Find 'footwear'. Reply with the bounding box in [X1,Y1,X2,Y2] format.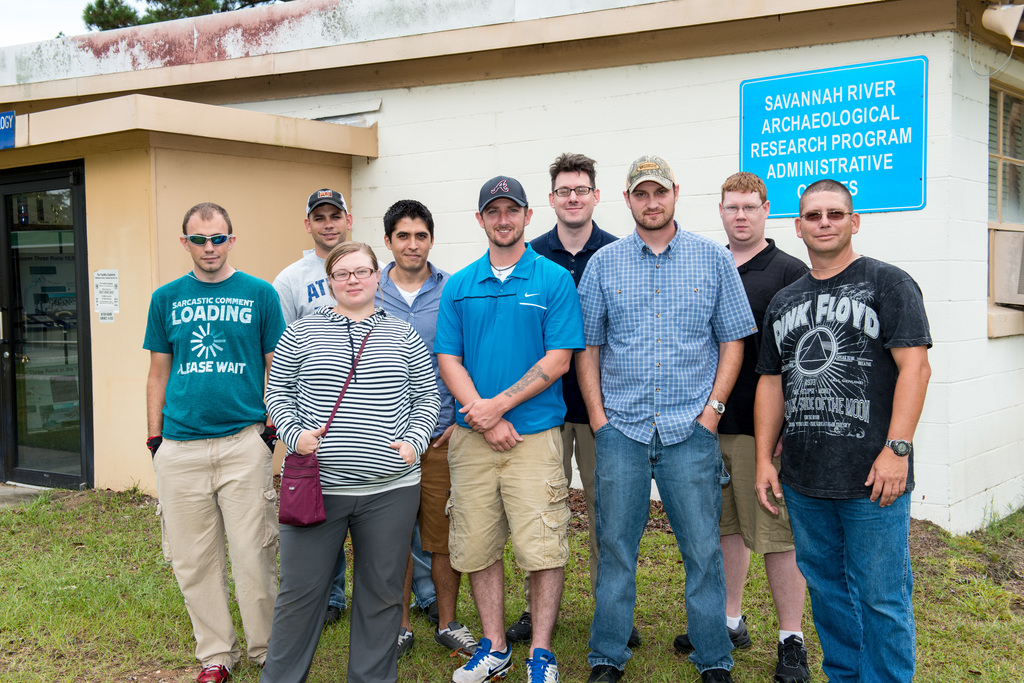
[673,615,751,657].
